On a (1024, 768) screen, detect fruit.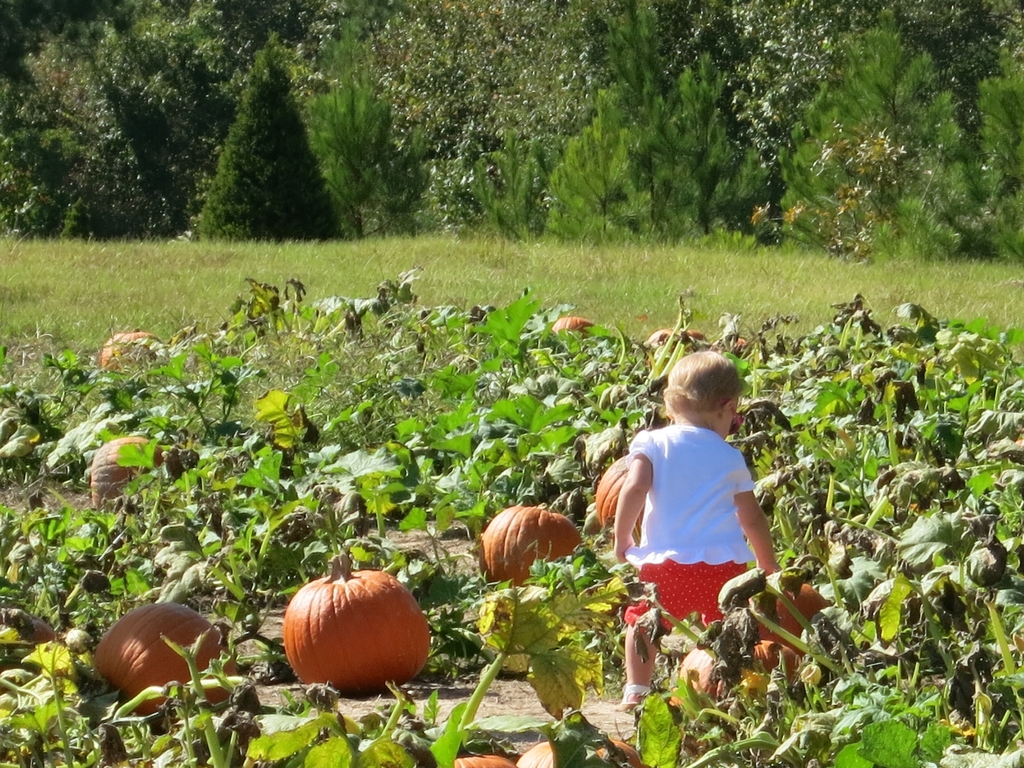
[755,585,829,654].
